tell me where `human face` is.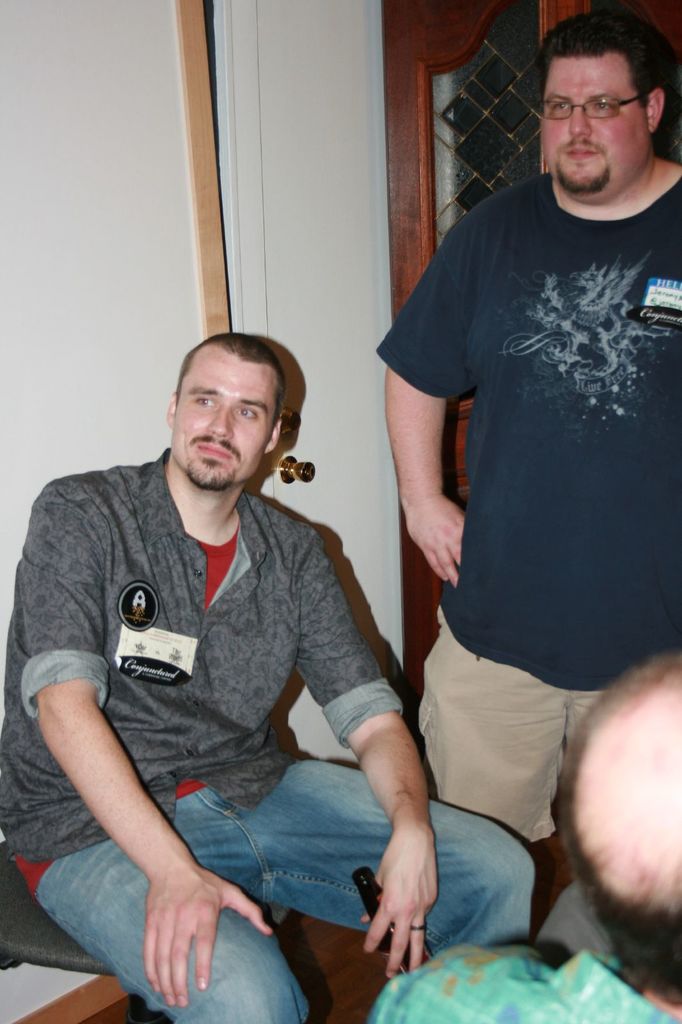
`human face` is at rect(530, 56, 656, 195).
